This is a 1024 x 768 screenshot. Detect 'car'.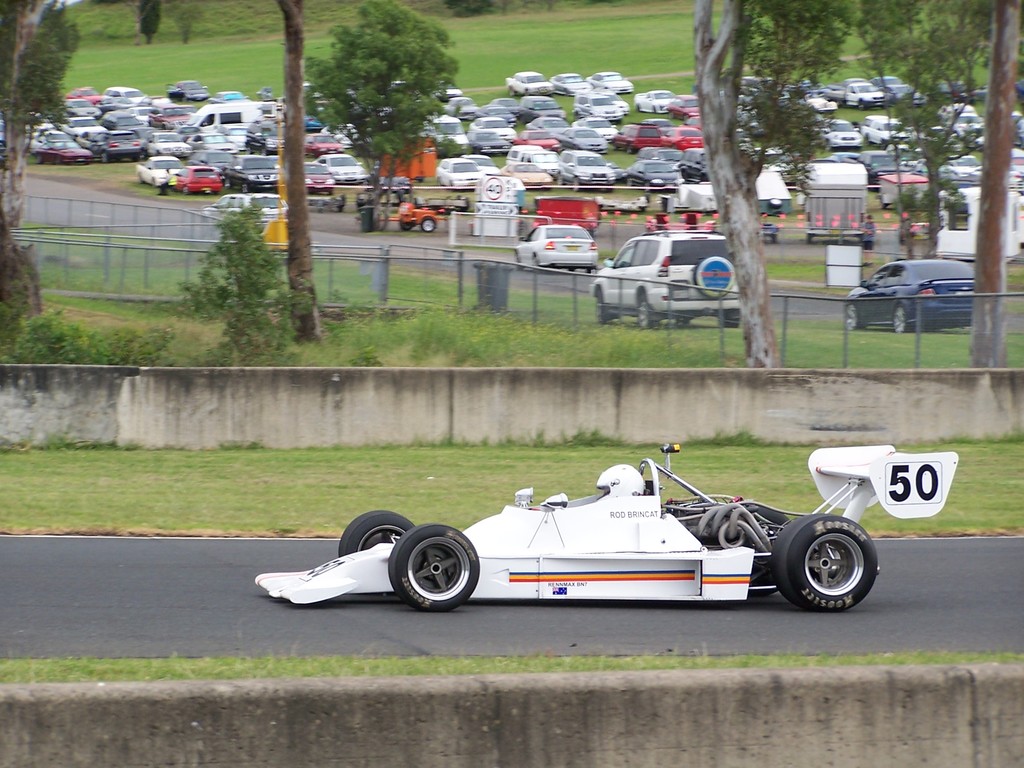
<box>305,158,337,192</box>.
